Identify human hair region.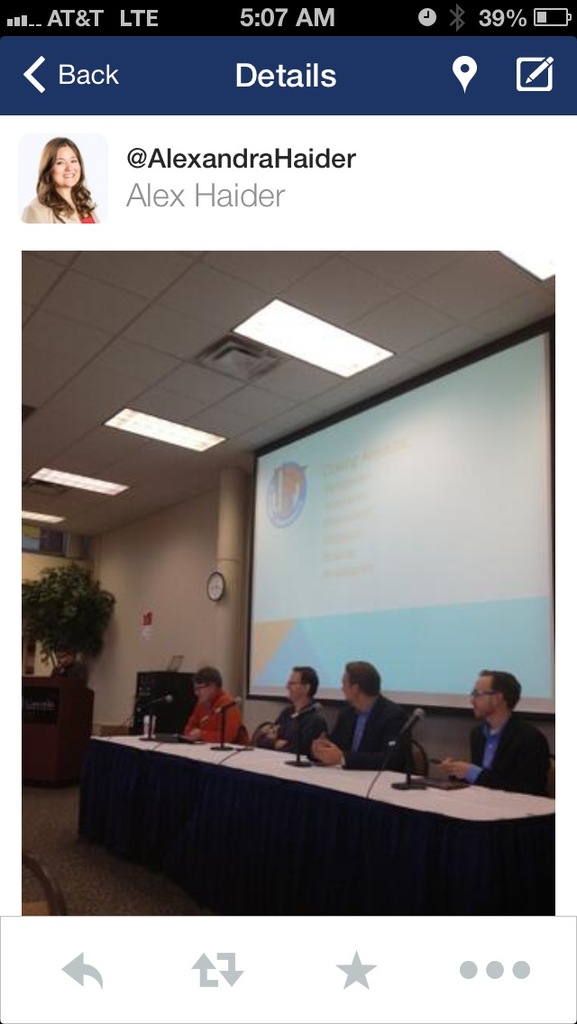
Region: left=479, top=667, right=521, bottom=711.
